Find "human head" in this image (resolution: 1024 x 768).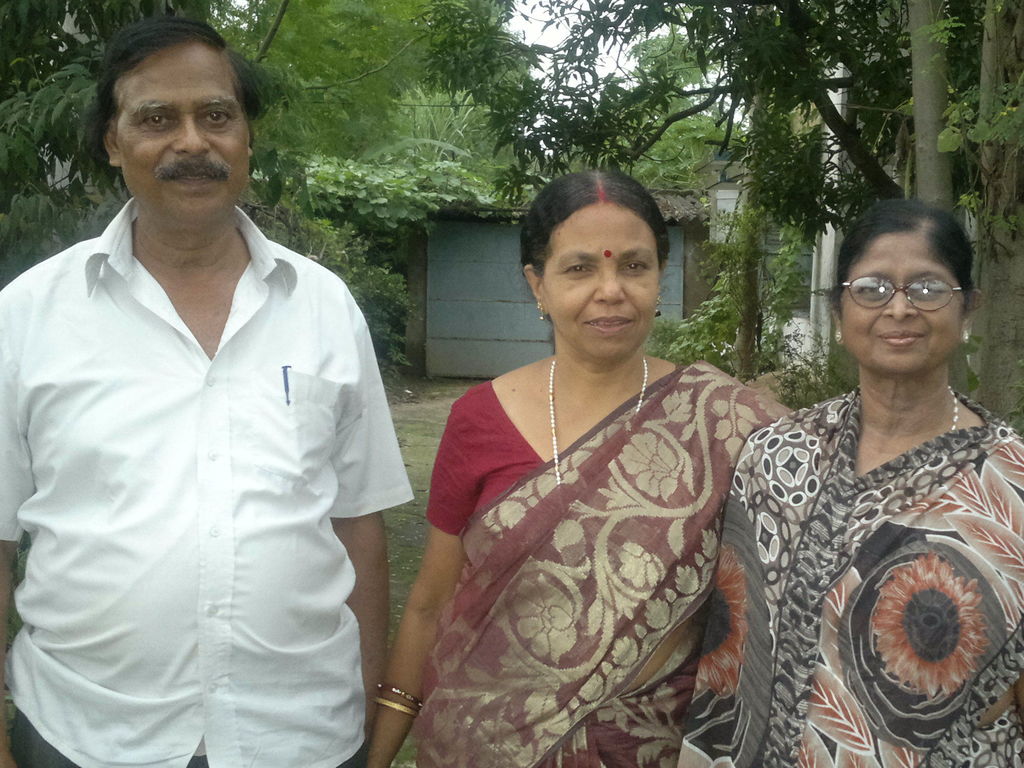
bbox(514, 166, 669, 362).
